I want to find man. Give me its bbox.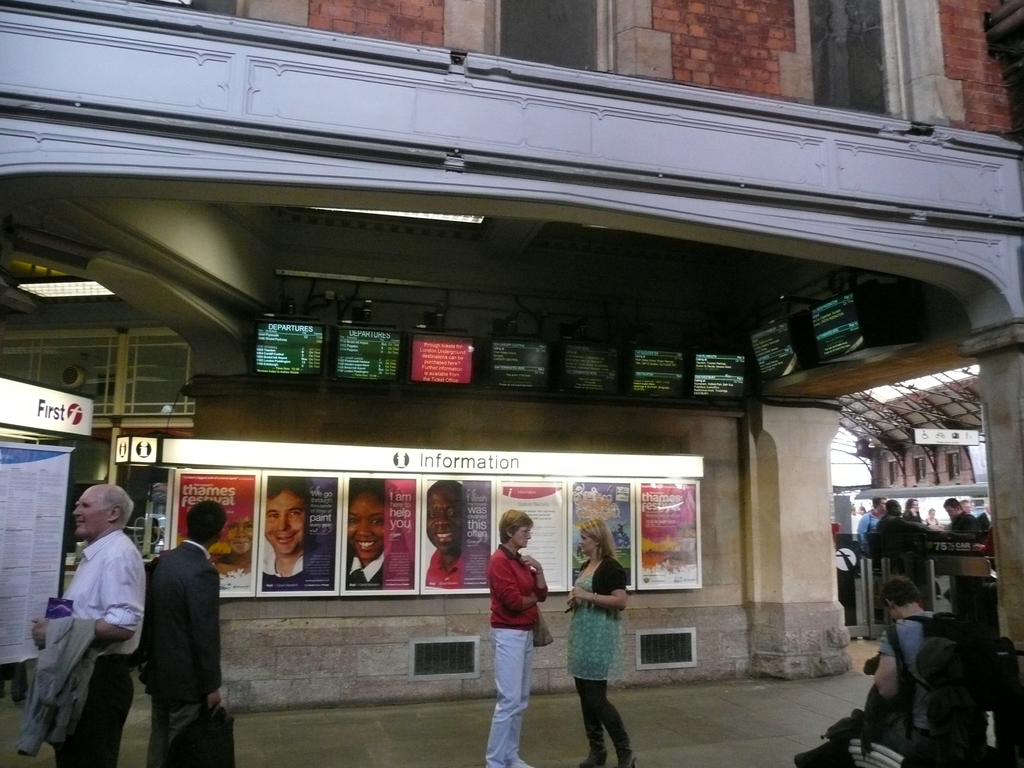
{"left": 948, "top": 497, "right": 988, "bottom": 561}.
